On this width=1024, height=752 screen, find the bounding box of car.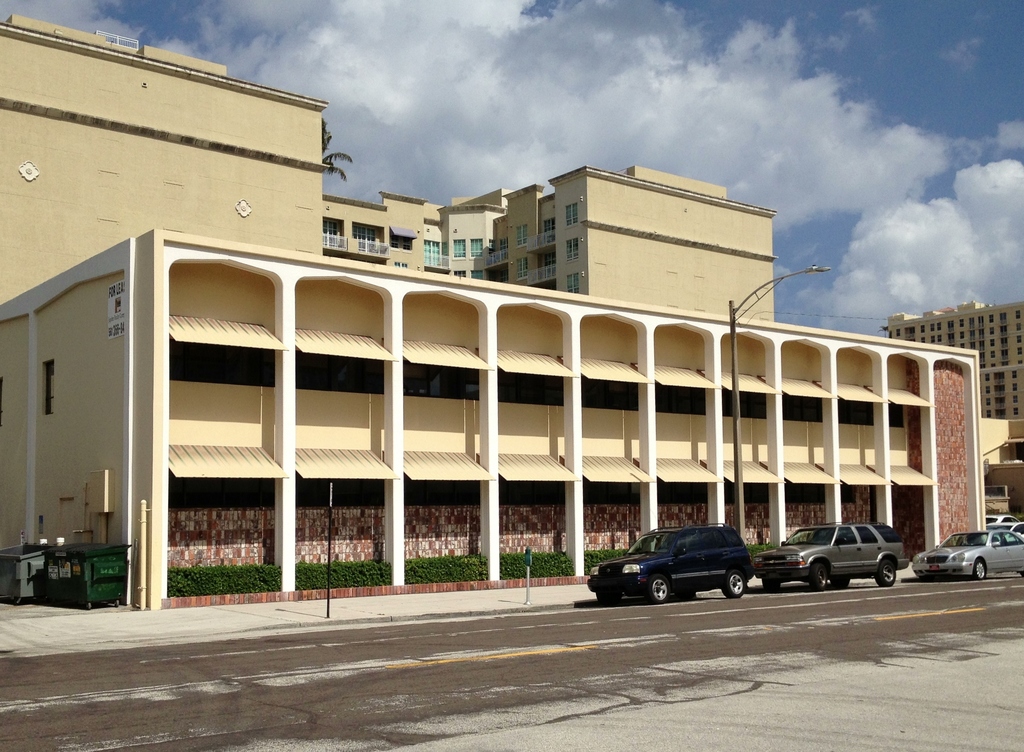
Bounding box: Rect(759, 522, 910, 590).
